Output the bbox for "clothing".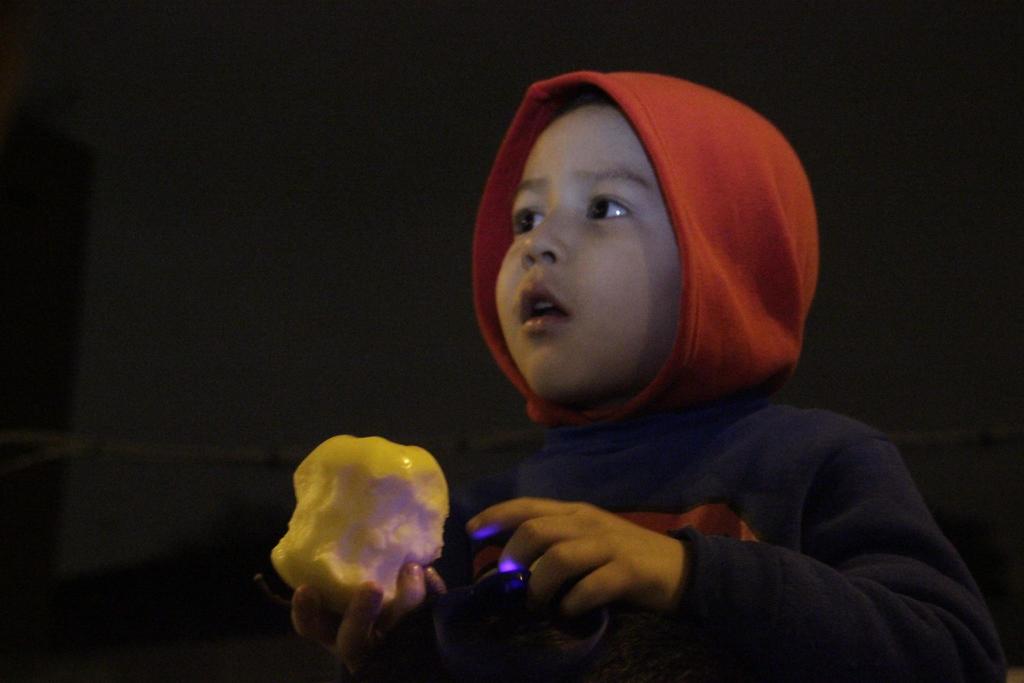
box(352, 67, 1018, 682).
